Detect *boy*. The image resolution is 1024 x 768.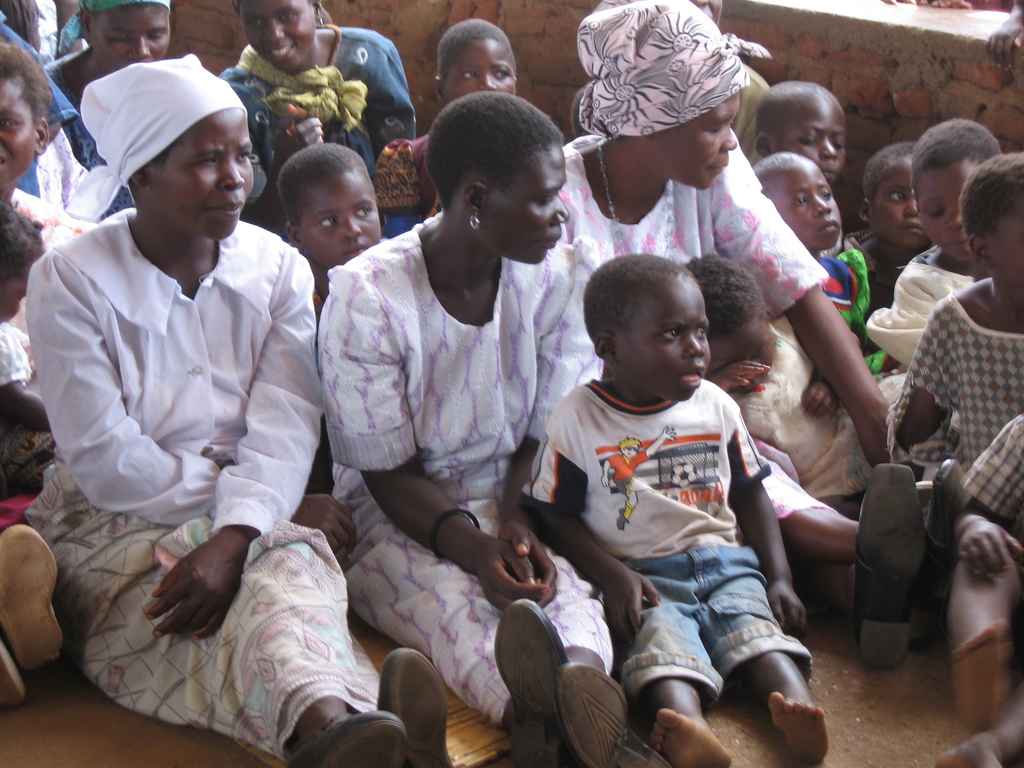
[886, 150, 1023, 733].
